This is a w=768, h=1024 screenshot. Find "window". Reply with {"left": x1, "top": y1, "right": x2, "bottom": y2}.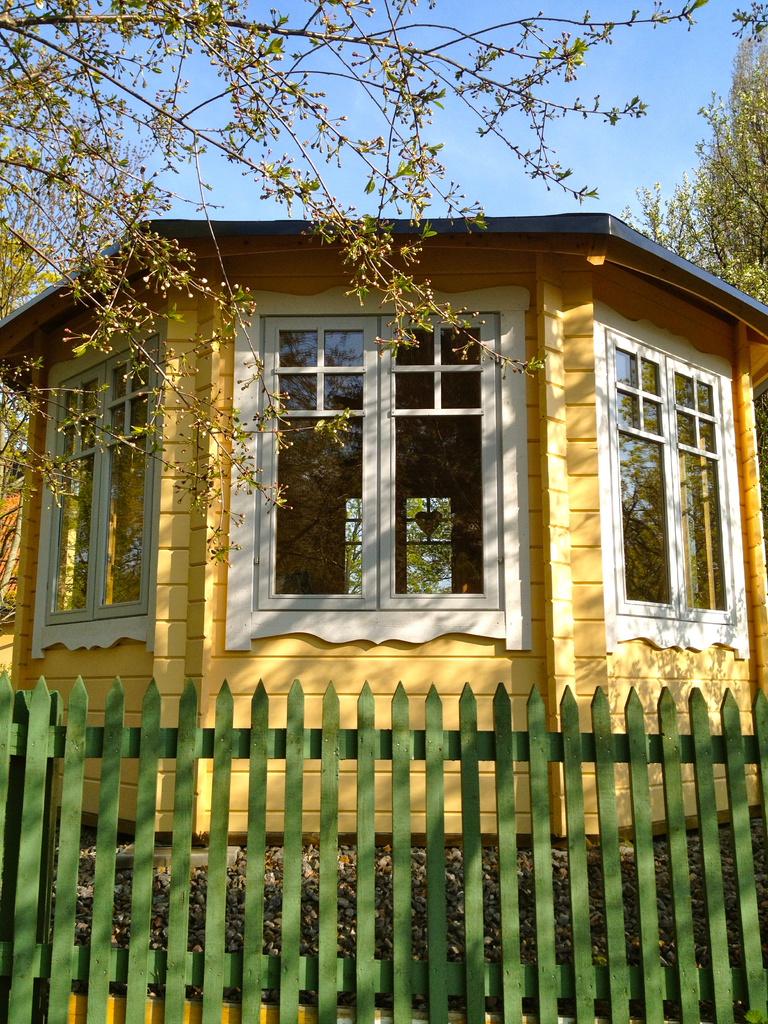
{"left": 235, "top": 289, "right": 527, "bottom": 643}.
